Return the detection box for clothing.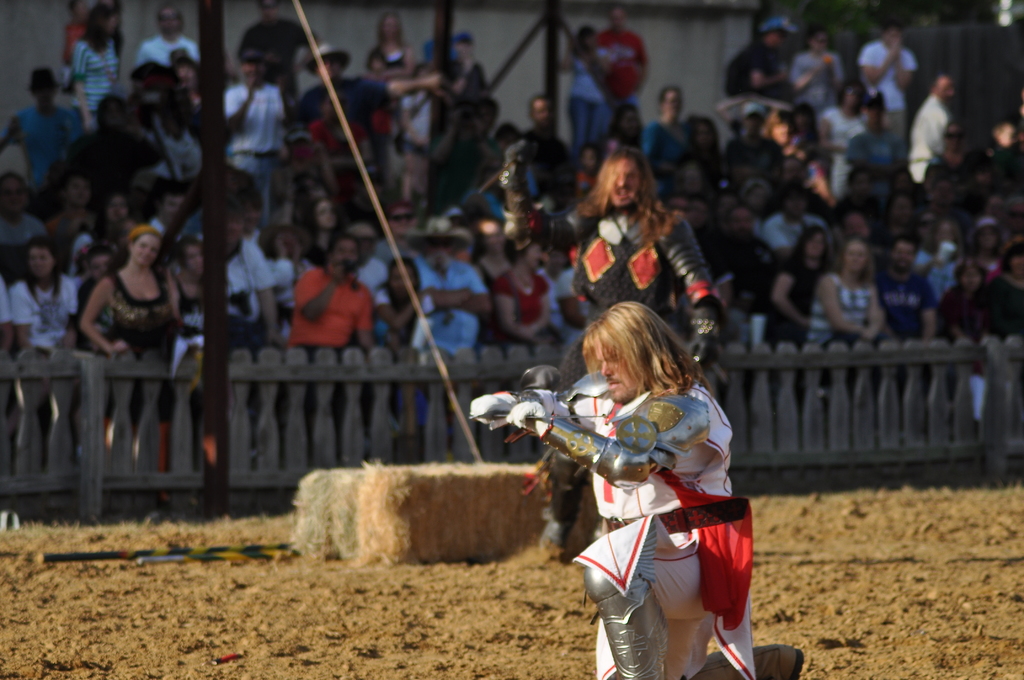
158:113:211:201.
